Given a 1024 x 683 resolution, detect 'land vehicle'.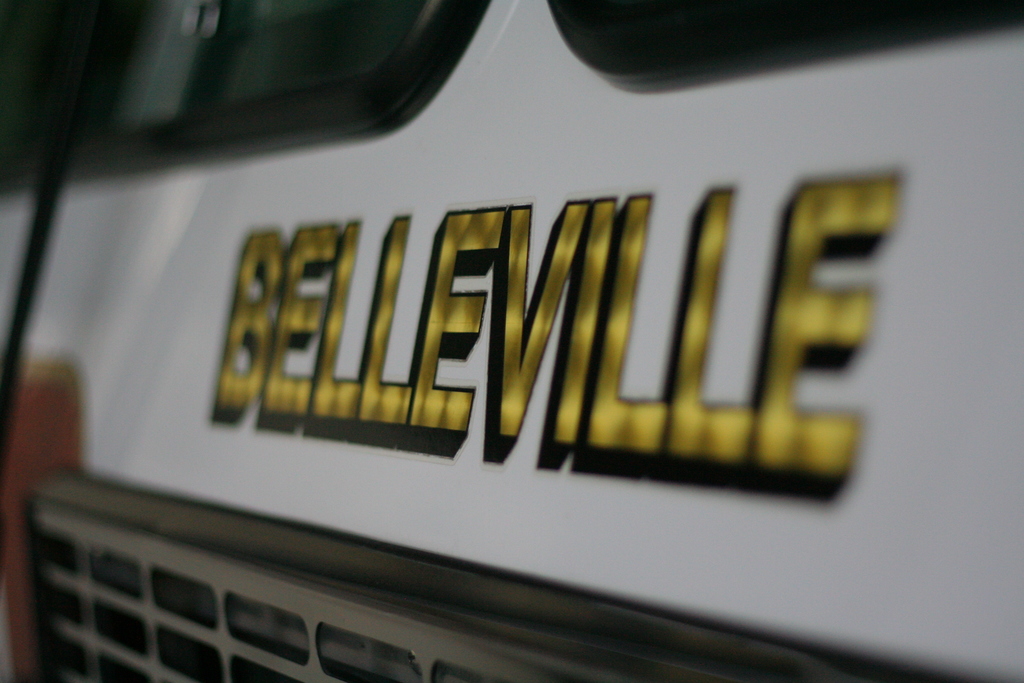
rect(0, 0, 1023, 682).
